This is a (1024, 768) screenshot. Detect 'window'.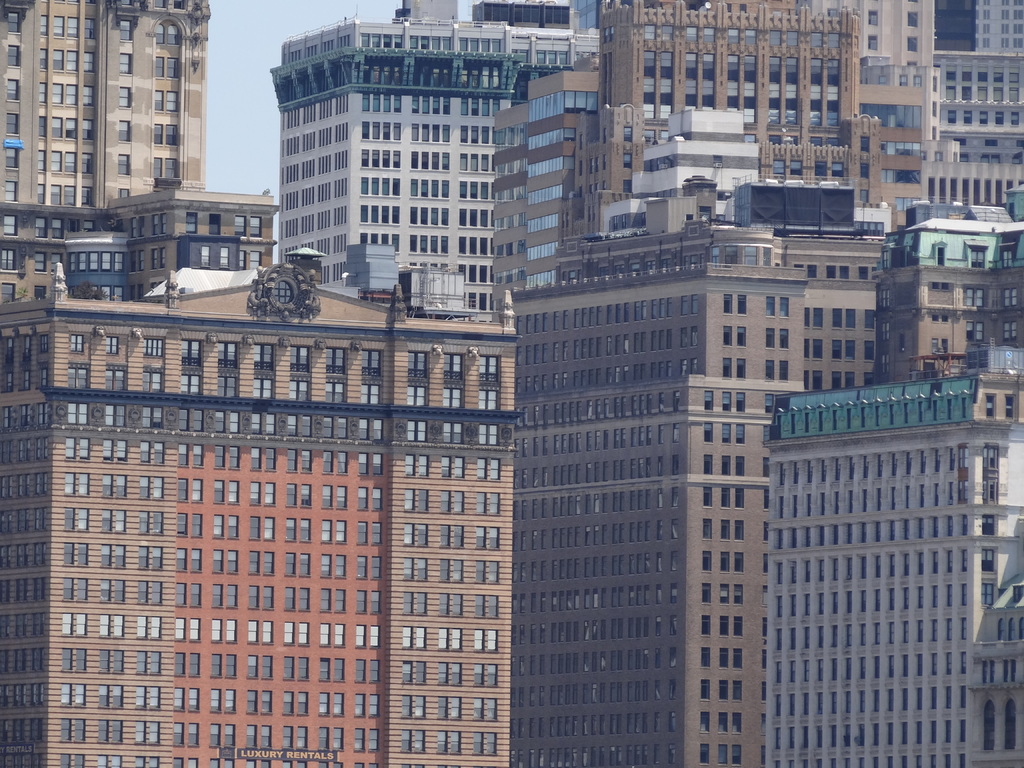
Rect(411, 122, 451, 143).
